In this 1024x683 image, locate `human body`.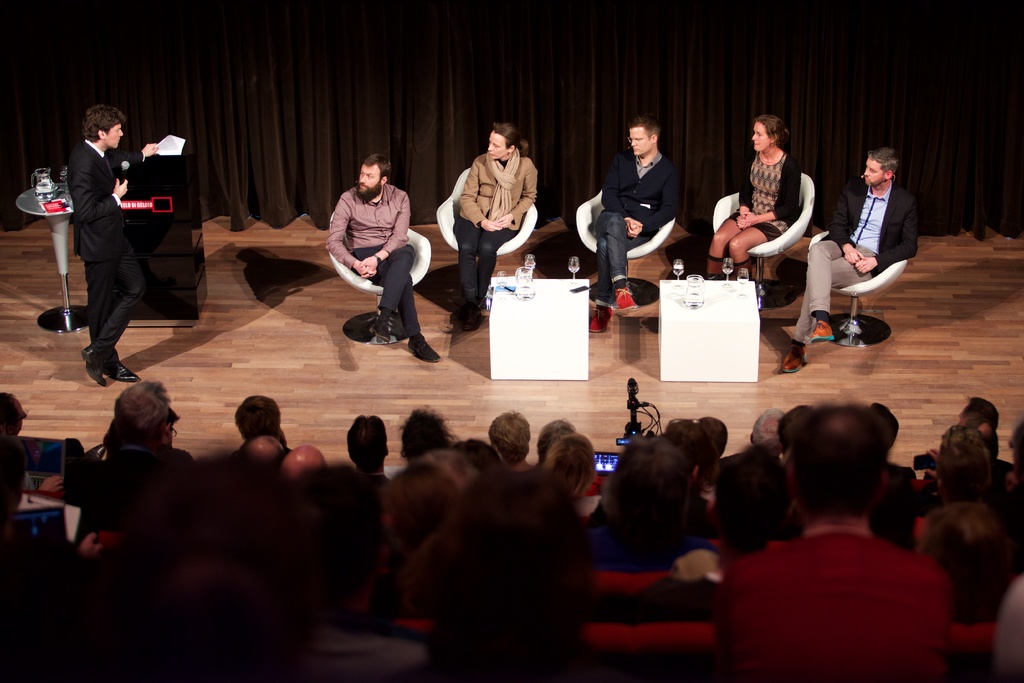
Bounding box: [68, 91, 145, 398].
